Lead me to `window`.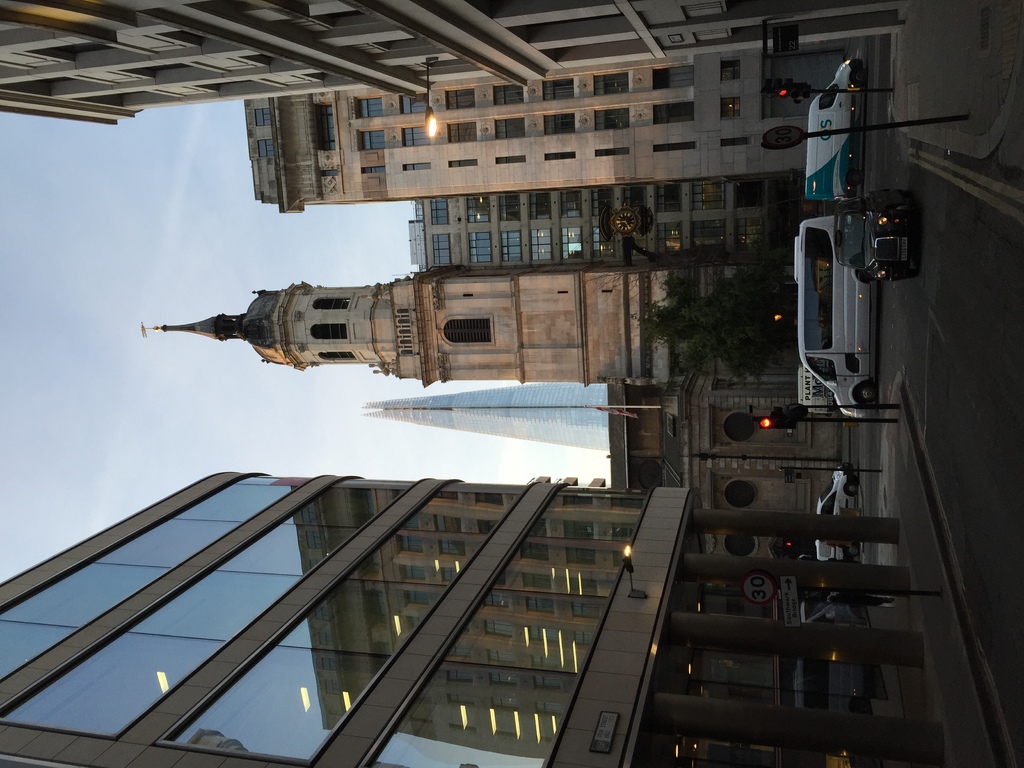
Lead to (left=556, top=191, right=585, bottom=223).
